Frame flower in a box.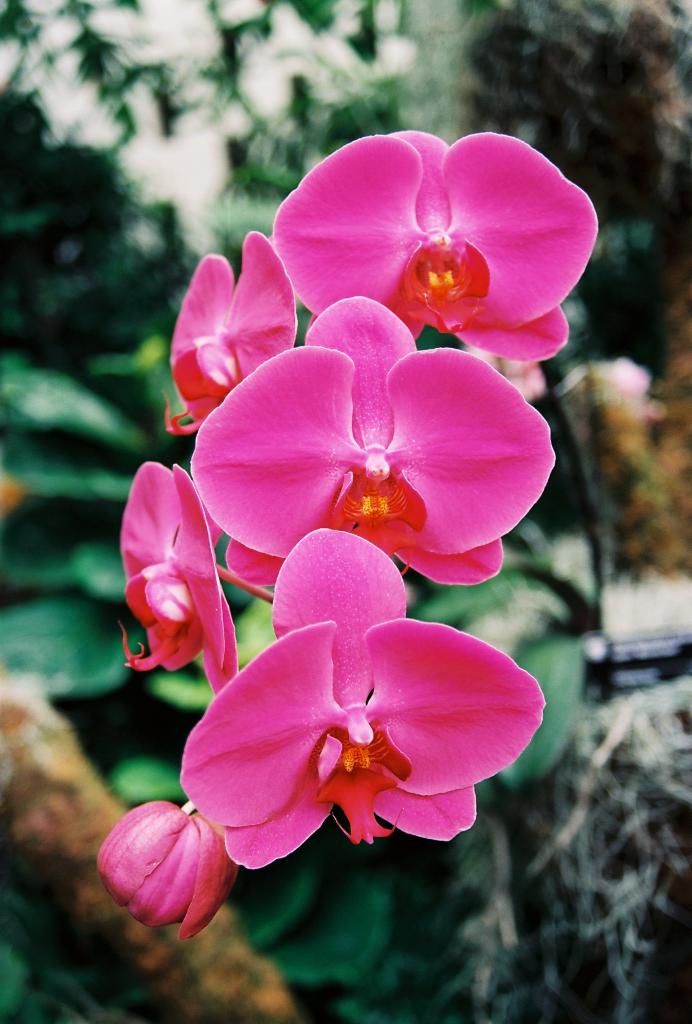
Rect(177, 520, 551, 845).
